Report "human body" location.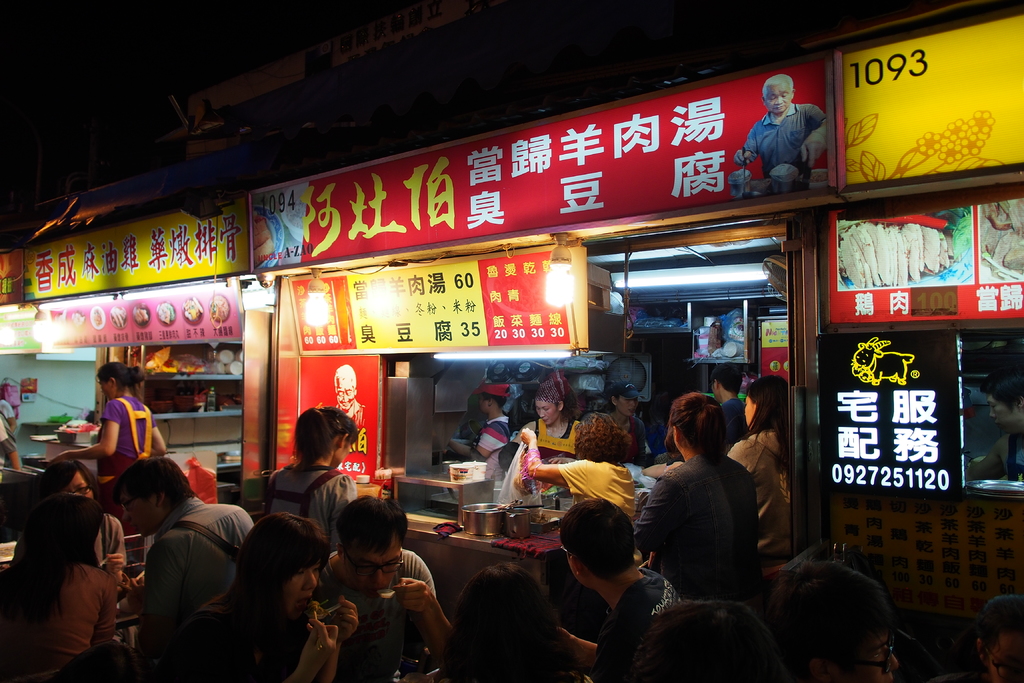
Report: bbox=[186, 505, 366, 669].
